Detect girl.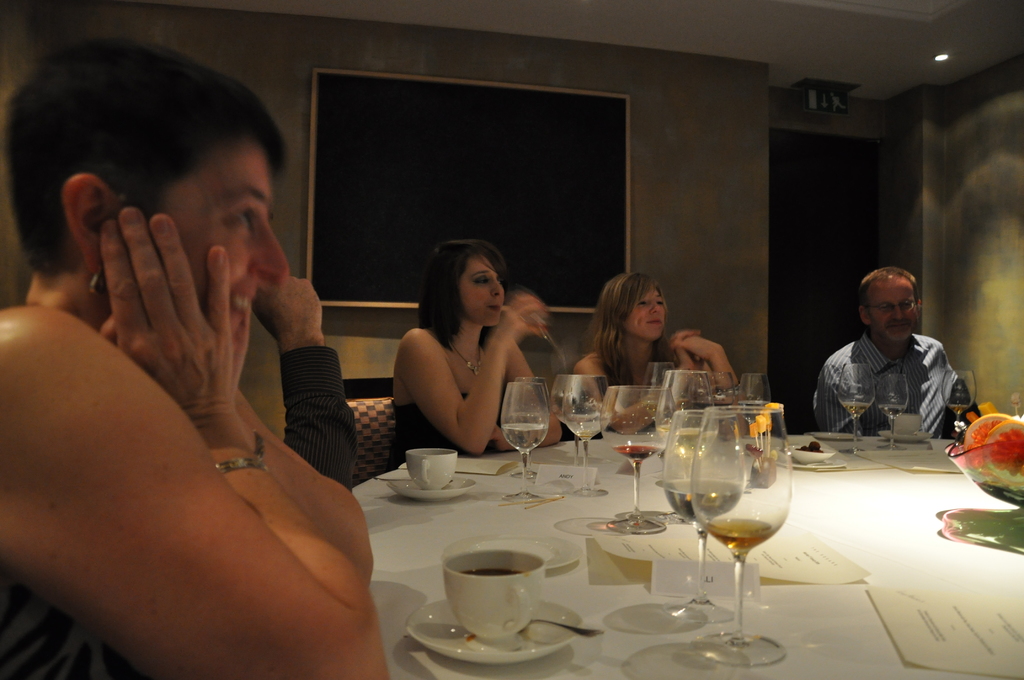
Detected at bbox=[391, 239, 563, 466].
